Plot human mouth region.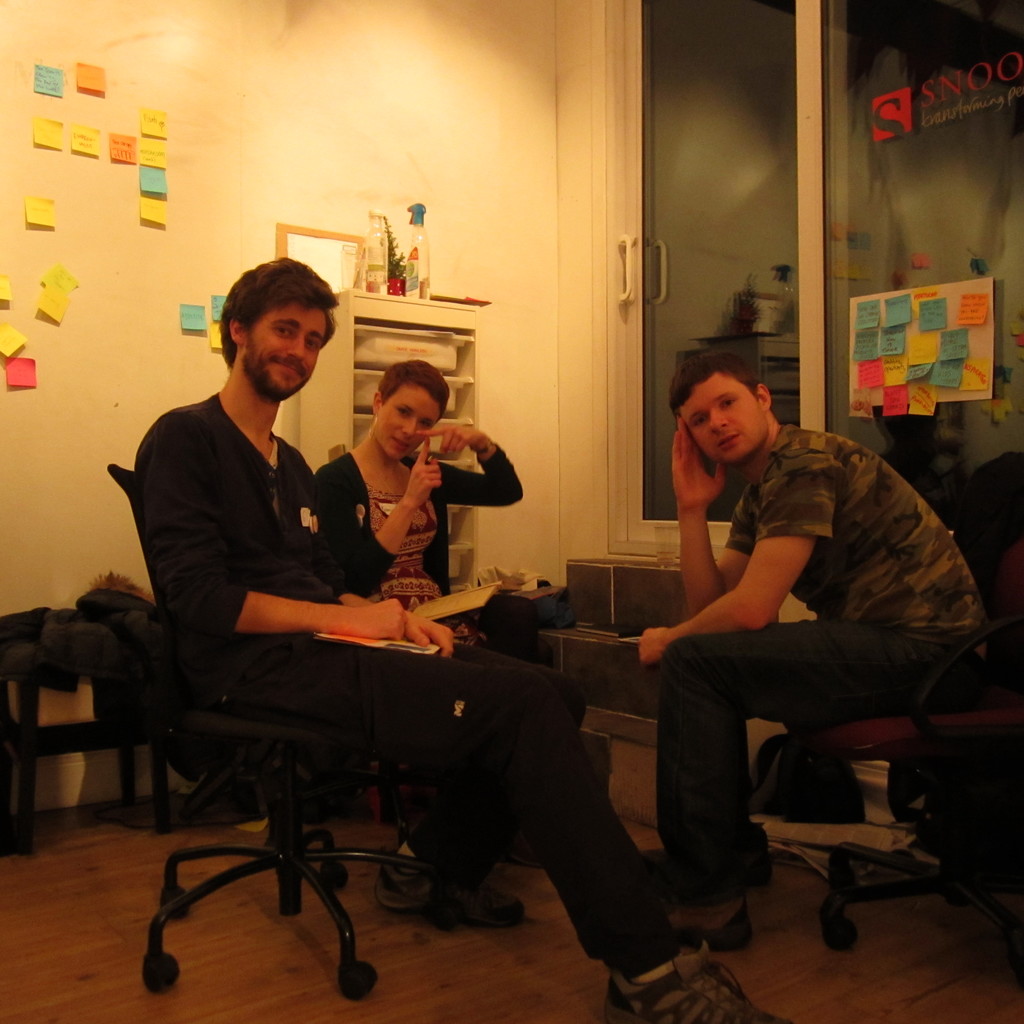
Plotted at left=270, top=354, right=307, bottom=383.
